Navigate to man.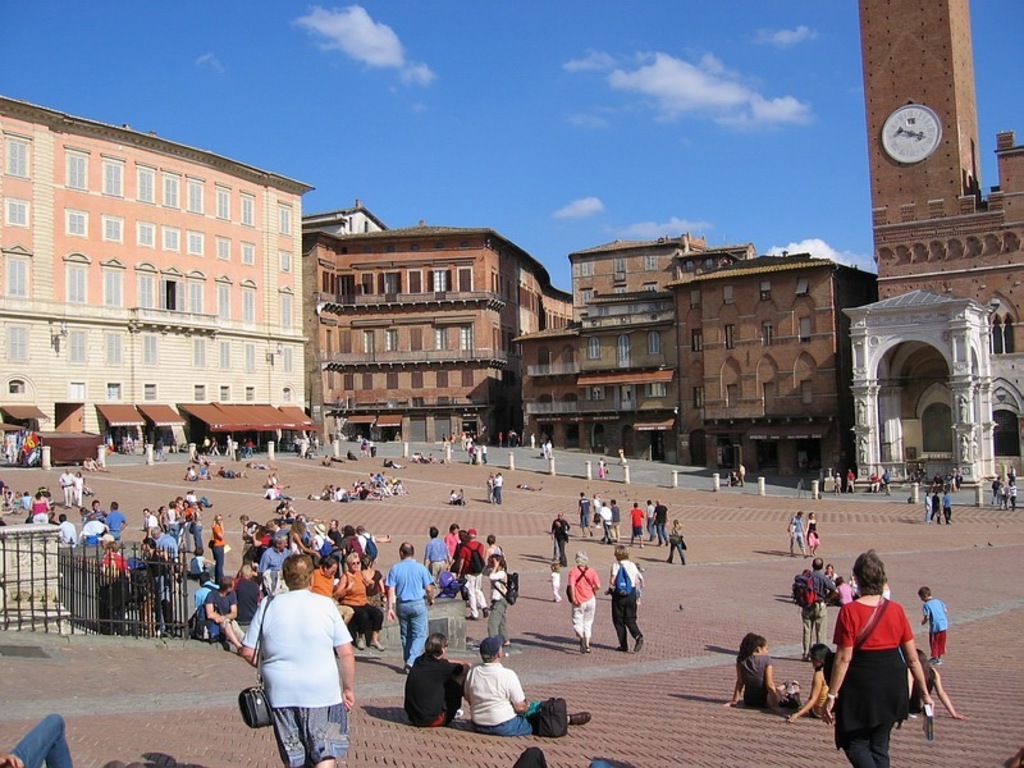
Navigation target: BBox(451, 527, 492, 616).
